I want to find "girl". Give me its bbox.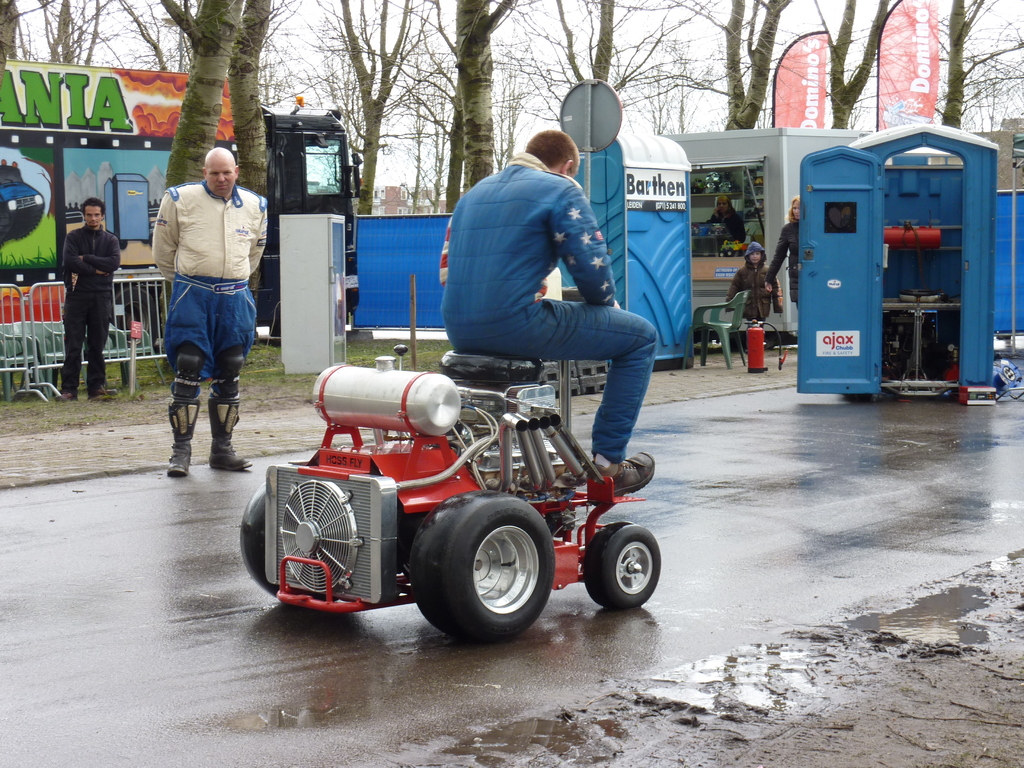
Rect(760, 186, 803, 318).
